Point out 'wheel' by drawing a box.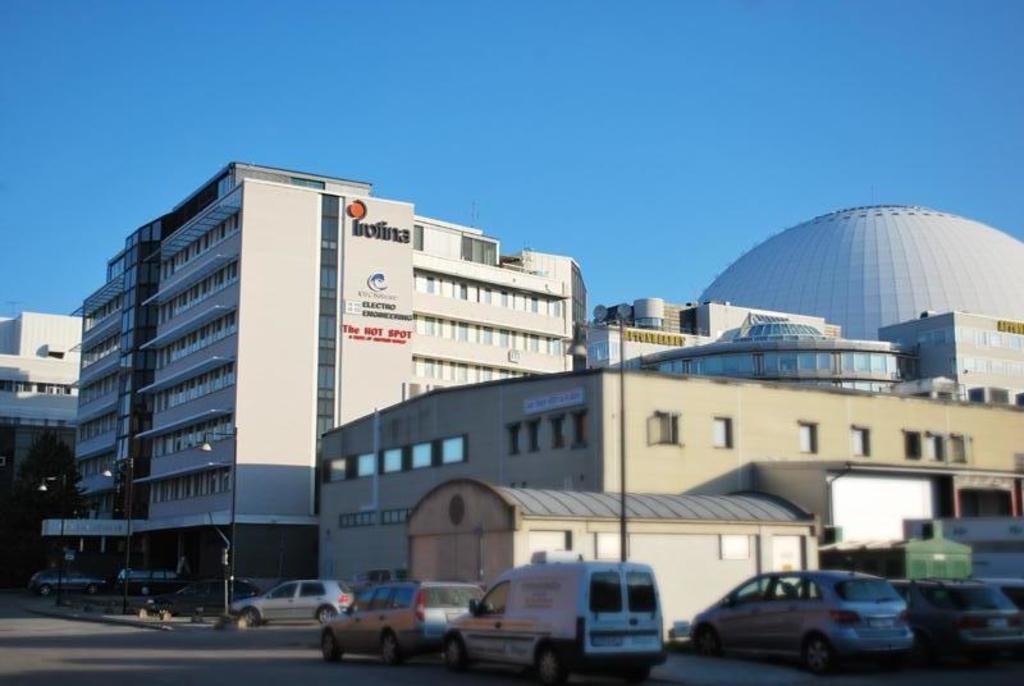
445 634 472 672.
